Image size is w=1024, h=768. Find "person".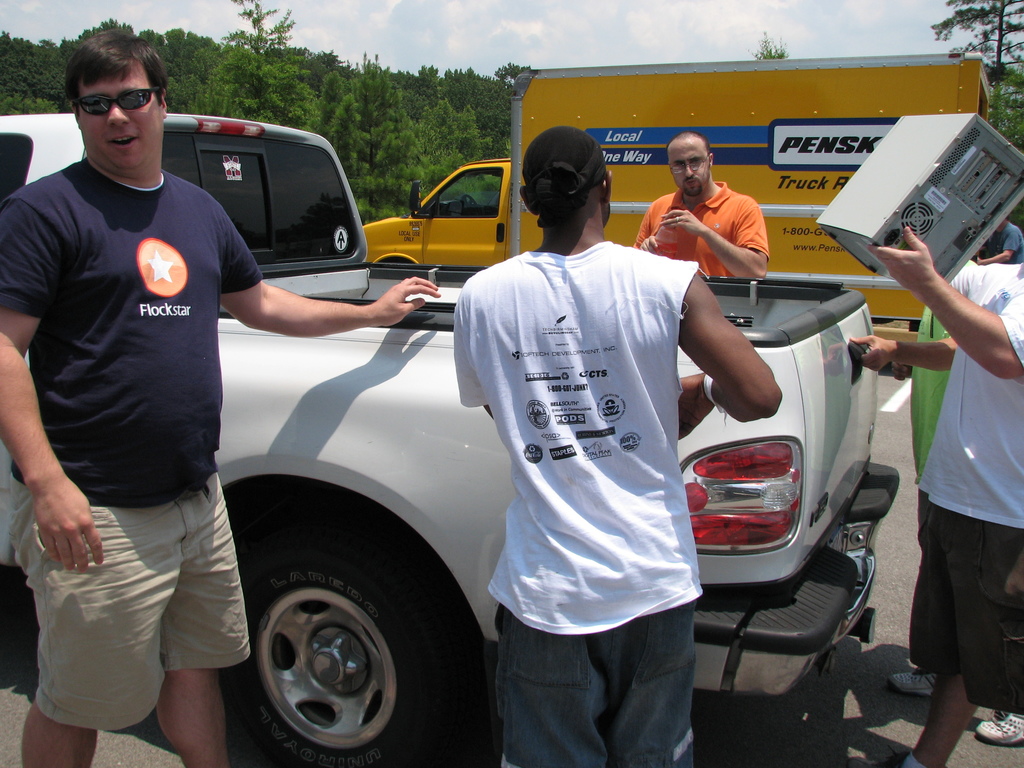
bbox(862, 223, 1023, 767).
